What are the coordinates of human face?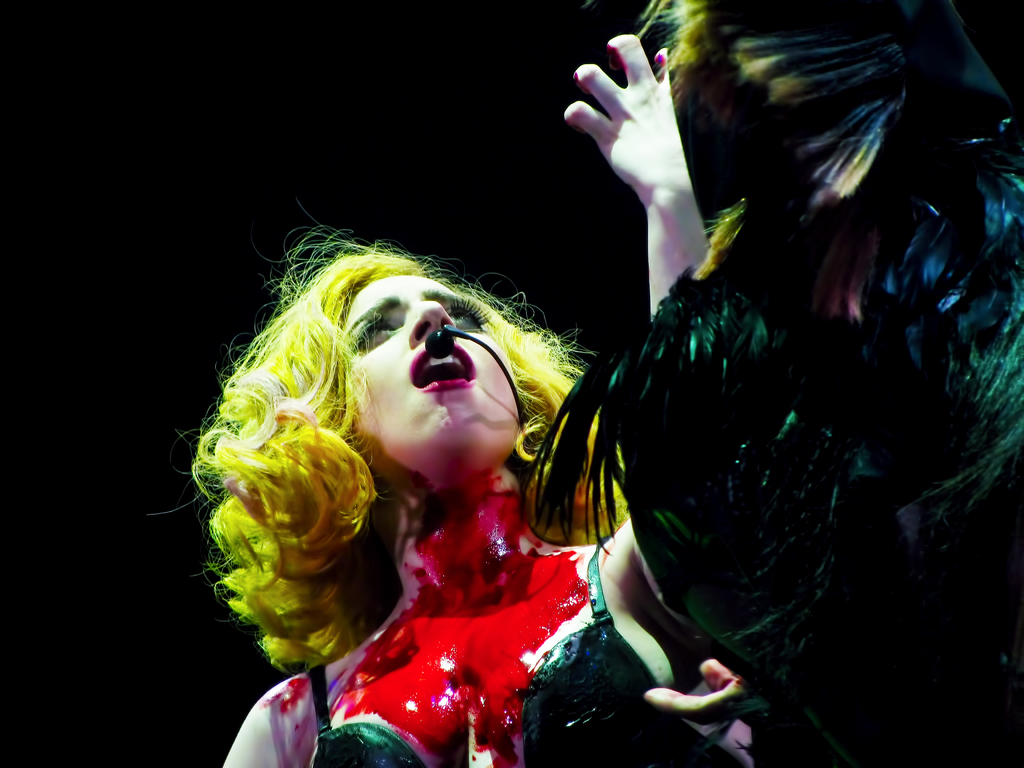
342 271 518 468.
